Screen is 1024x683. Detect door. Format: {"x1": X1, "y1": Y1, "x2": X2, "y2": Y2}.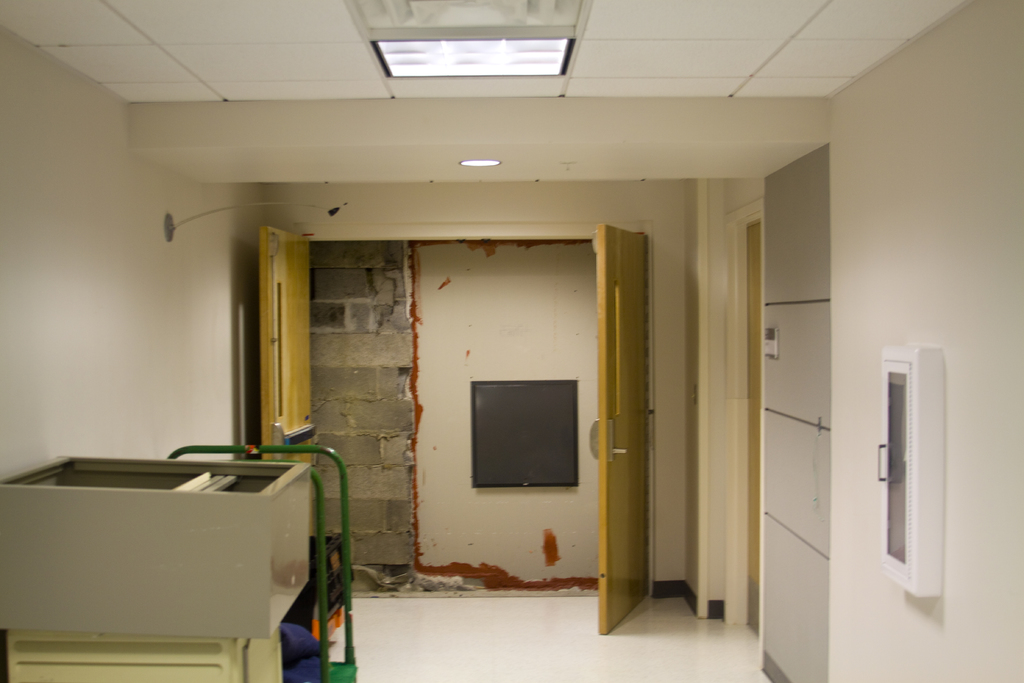
{"x1": 257, "y1": 217, "x2": 324, "y2": 567}.
